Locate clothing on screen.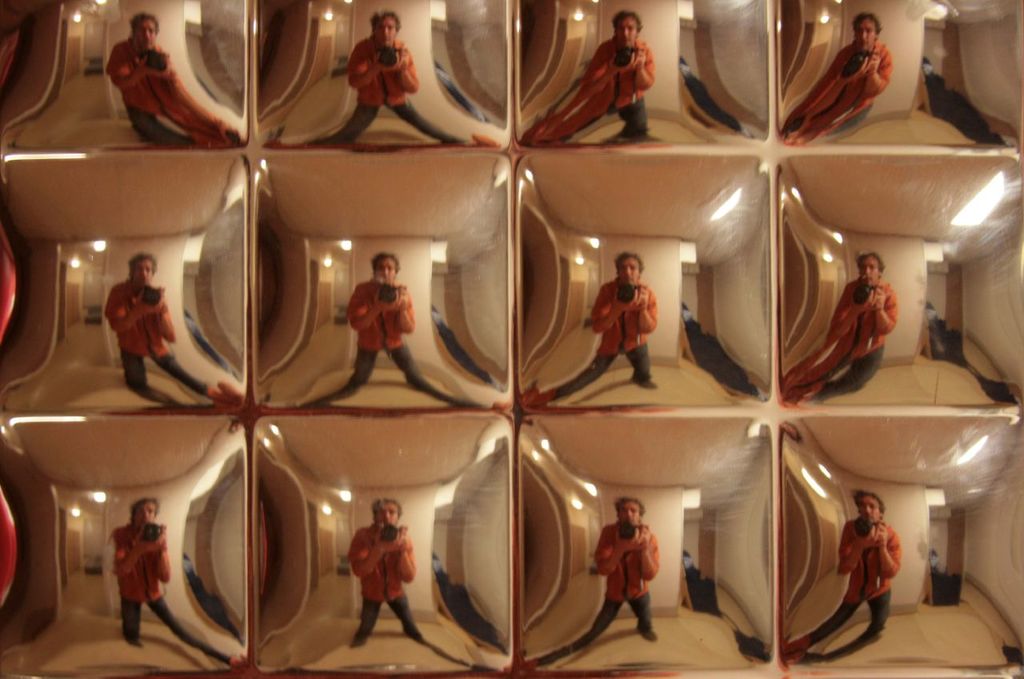
On screen at x1=585 y1=279 x2=661 y2=396.
